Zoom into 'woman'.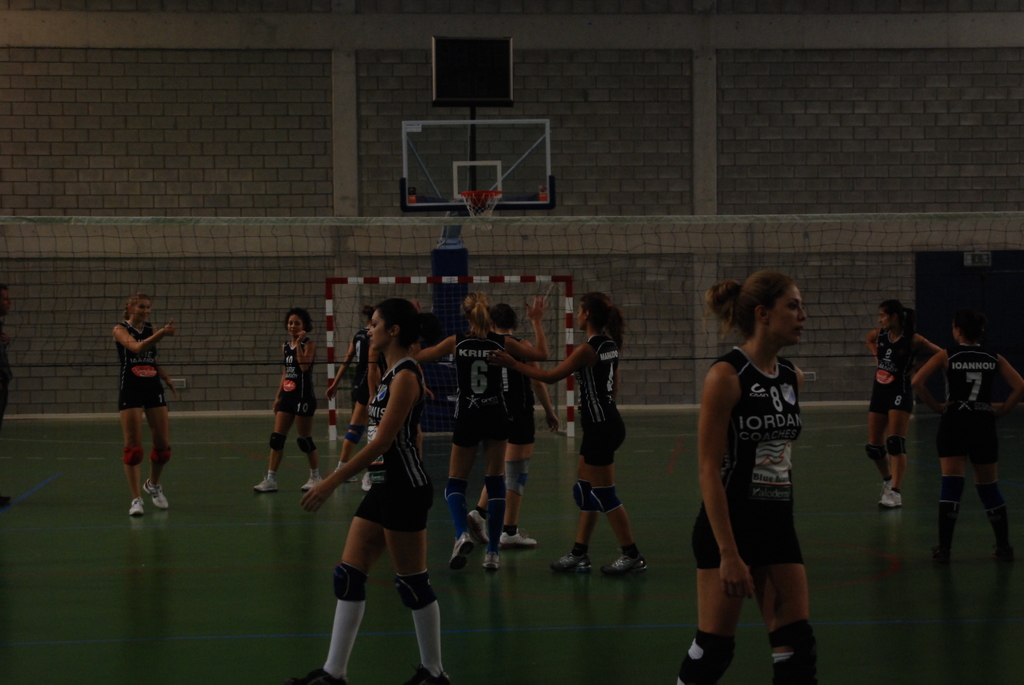
Zoom target: l=113, t=290, r=181, b=515.
